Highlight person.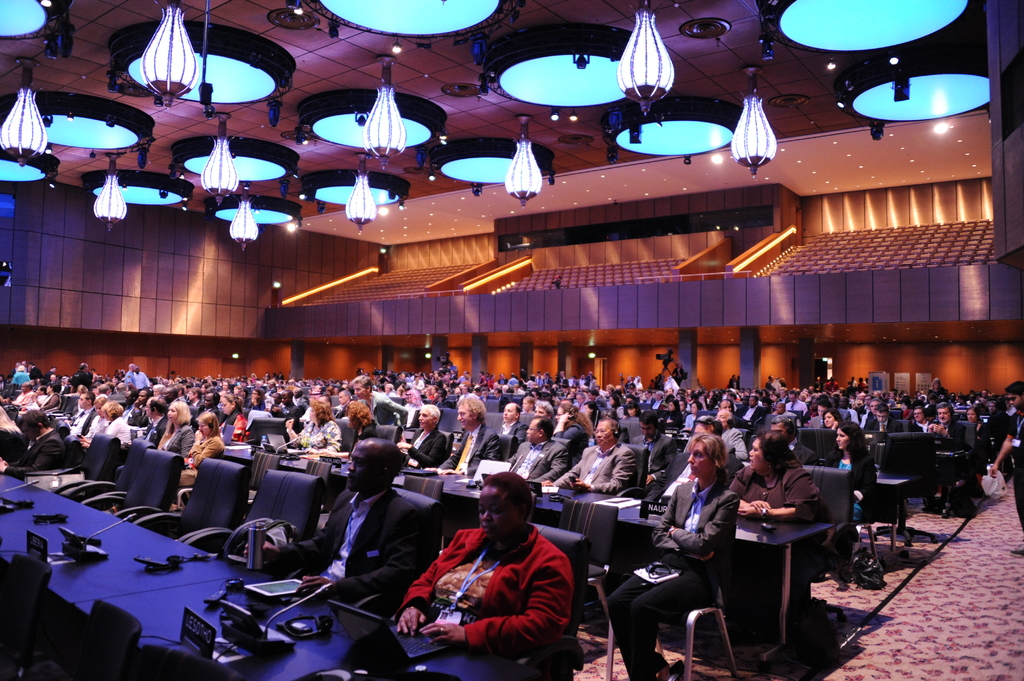
Highlighted region: <box>62,375,71,385</box>.
